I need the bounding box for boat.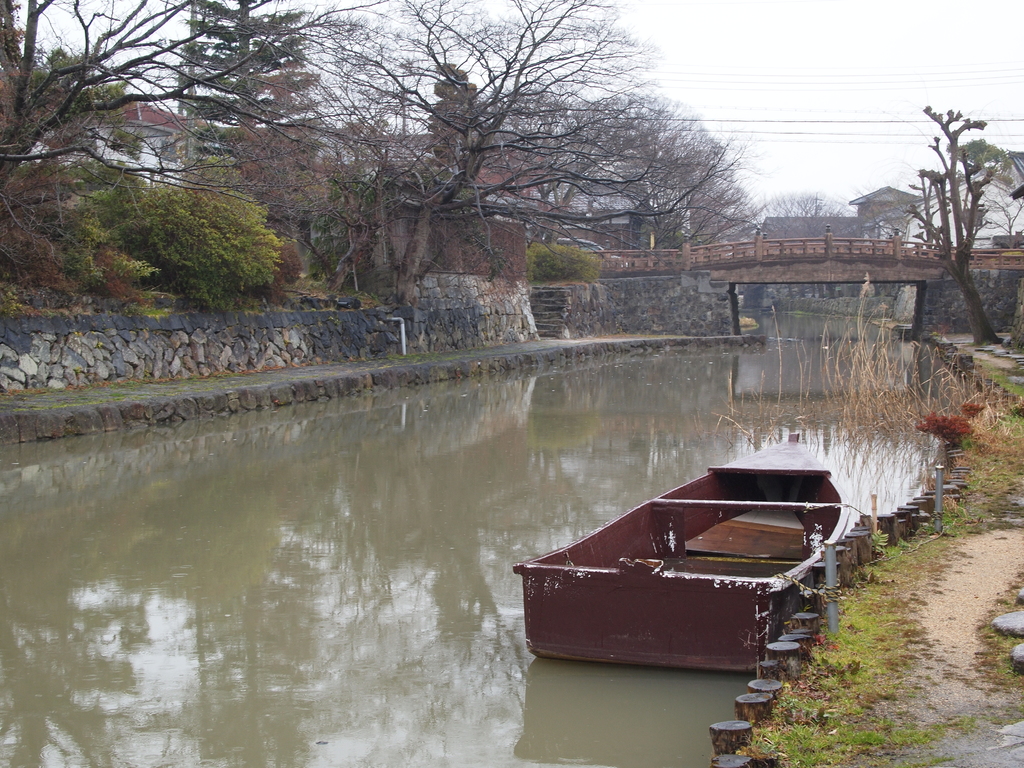
Here it is: left=512, top=440, right=874, bottom=682.
